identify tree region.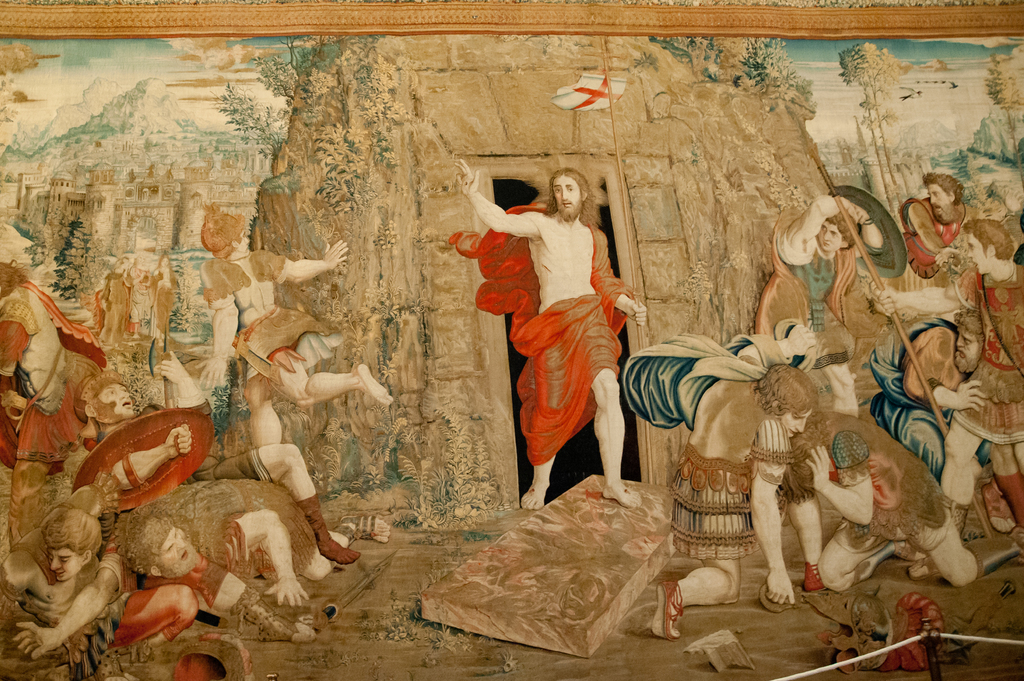
Region: pyautogui.locateOnScreen(836, 41, 907, 204).
